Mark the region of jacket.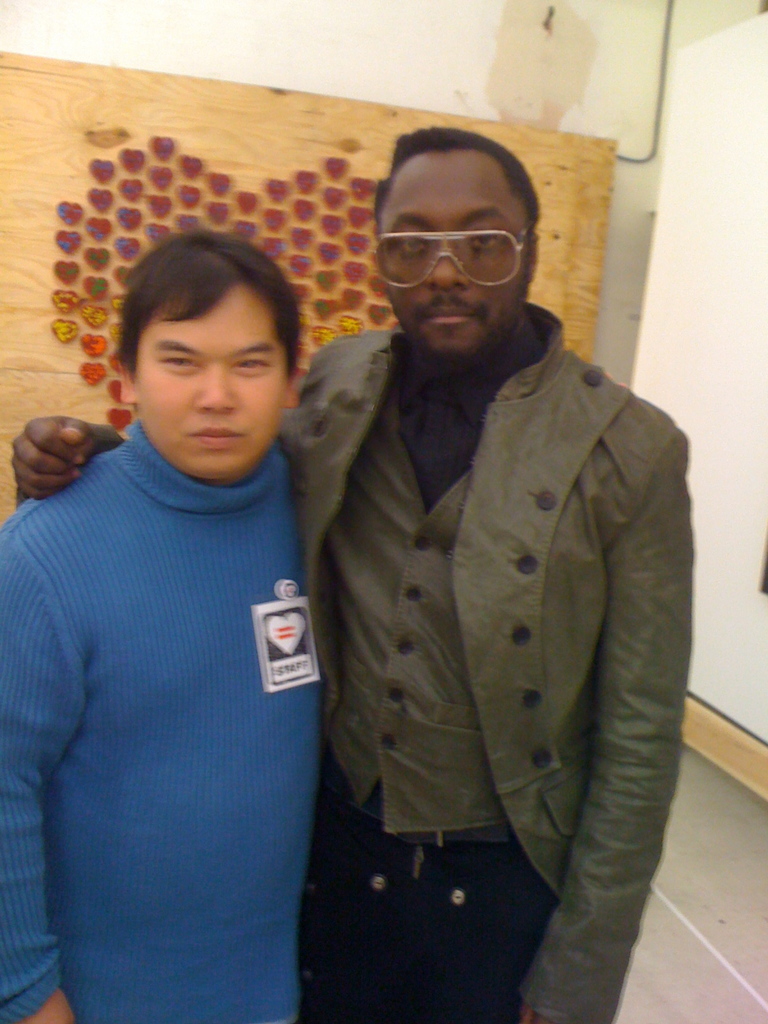
Region: crop(261, 296, 708, 1023).
